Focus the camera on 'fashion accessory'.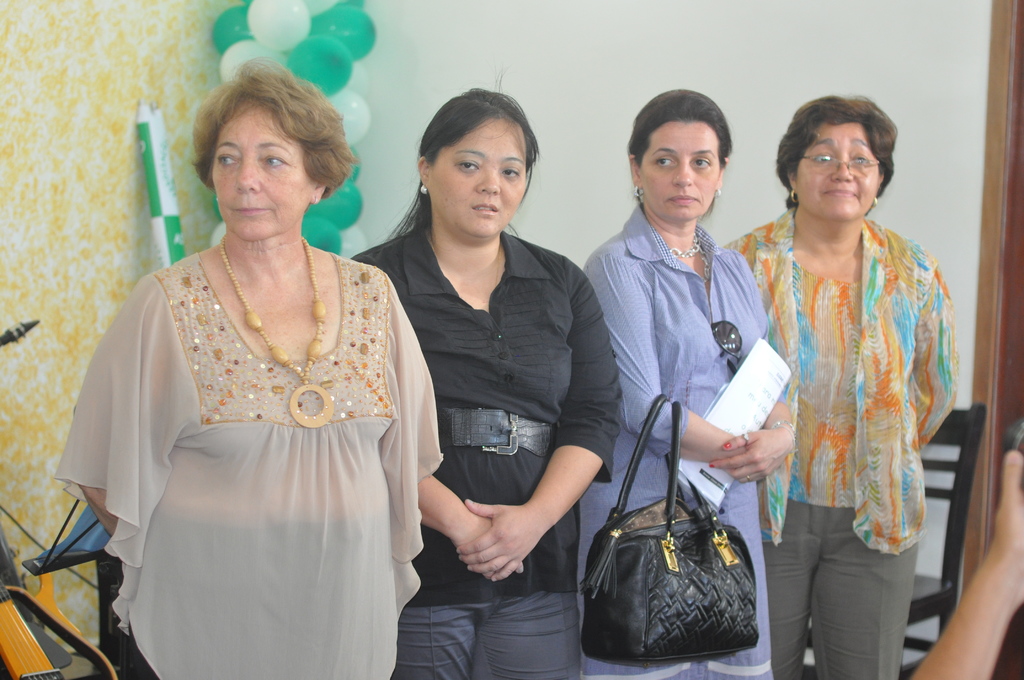
Focus region: bbox(632, 188, 644, 197).
